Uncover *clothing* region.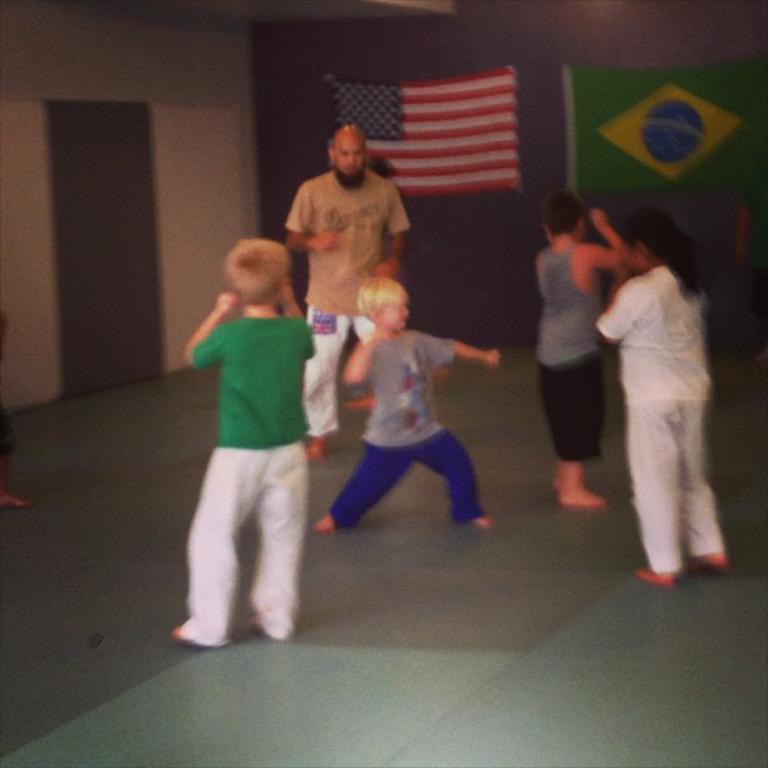
Uncovered: 326,424,489,521.
